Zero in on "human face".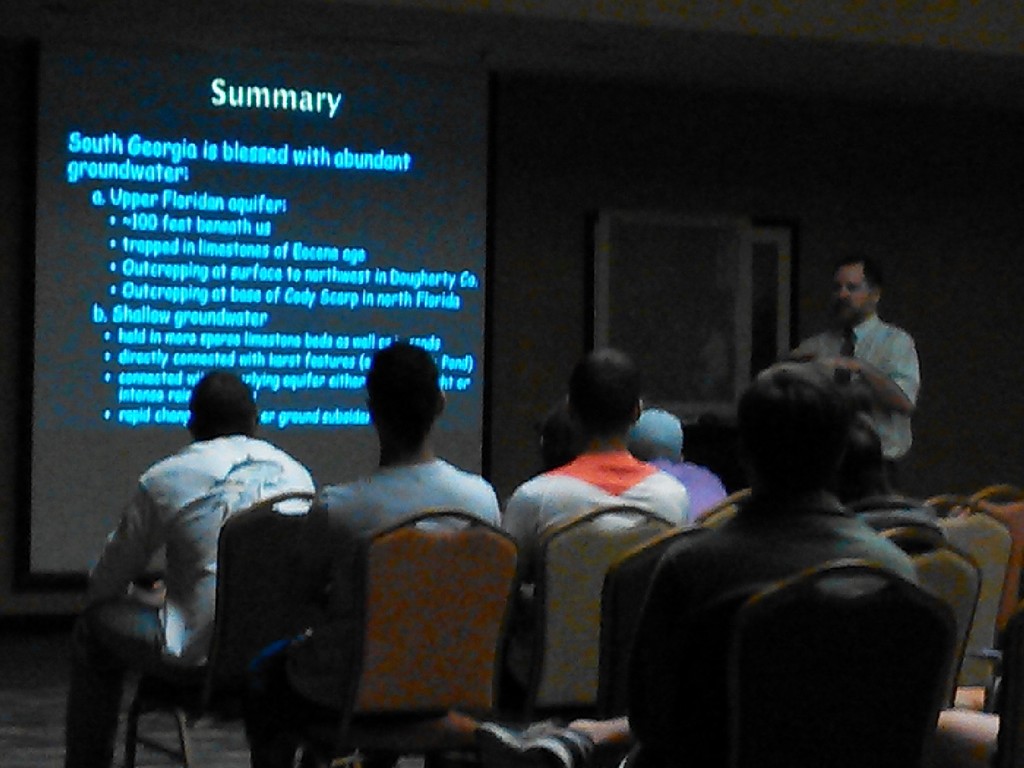
Zeroed in: Rect(833, 257, 872, 321).
